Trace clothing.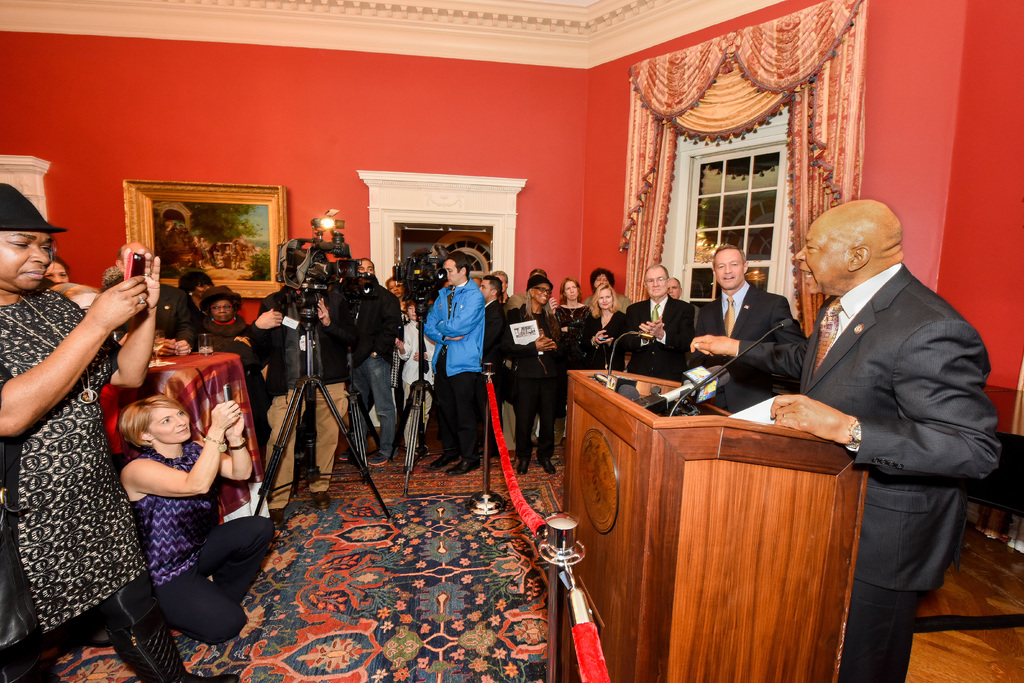
Traced to select_region(419, 276, 481, 472).
